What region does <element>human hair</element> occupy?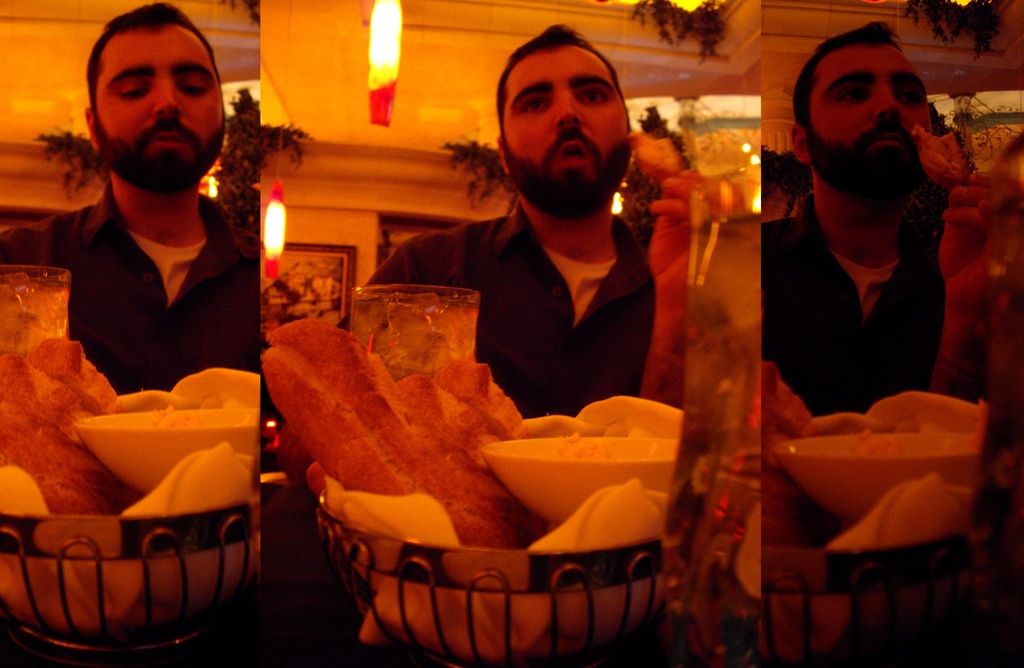
[x1=497, y1=26, x2=624, y2=120].
